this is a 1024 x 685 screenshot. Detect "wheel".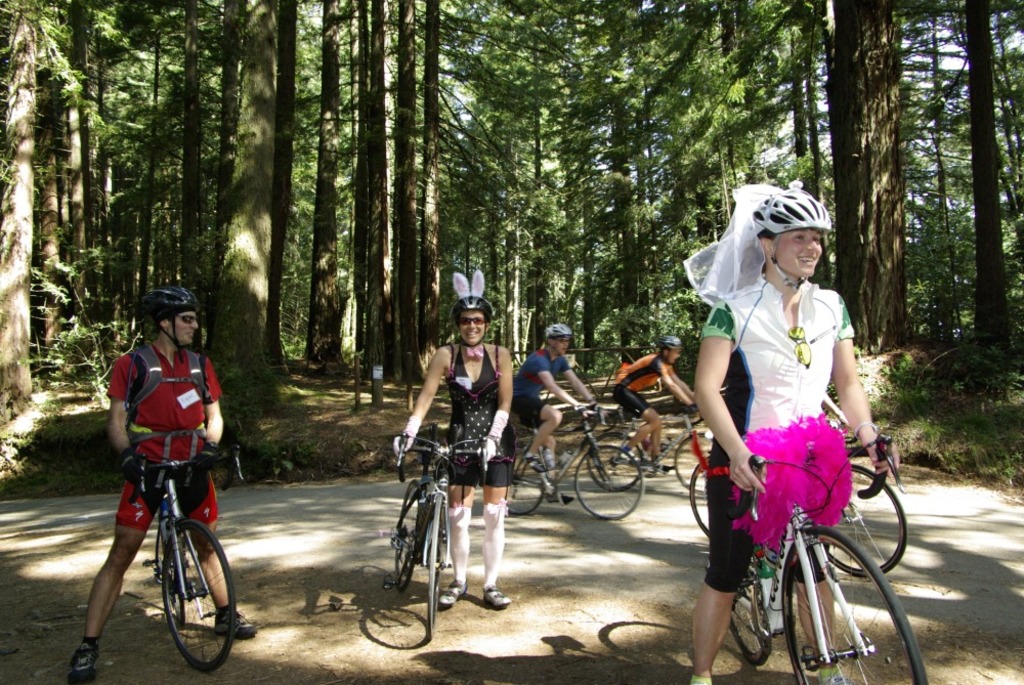
bbox=[570, 441, 644, 523].
